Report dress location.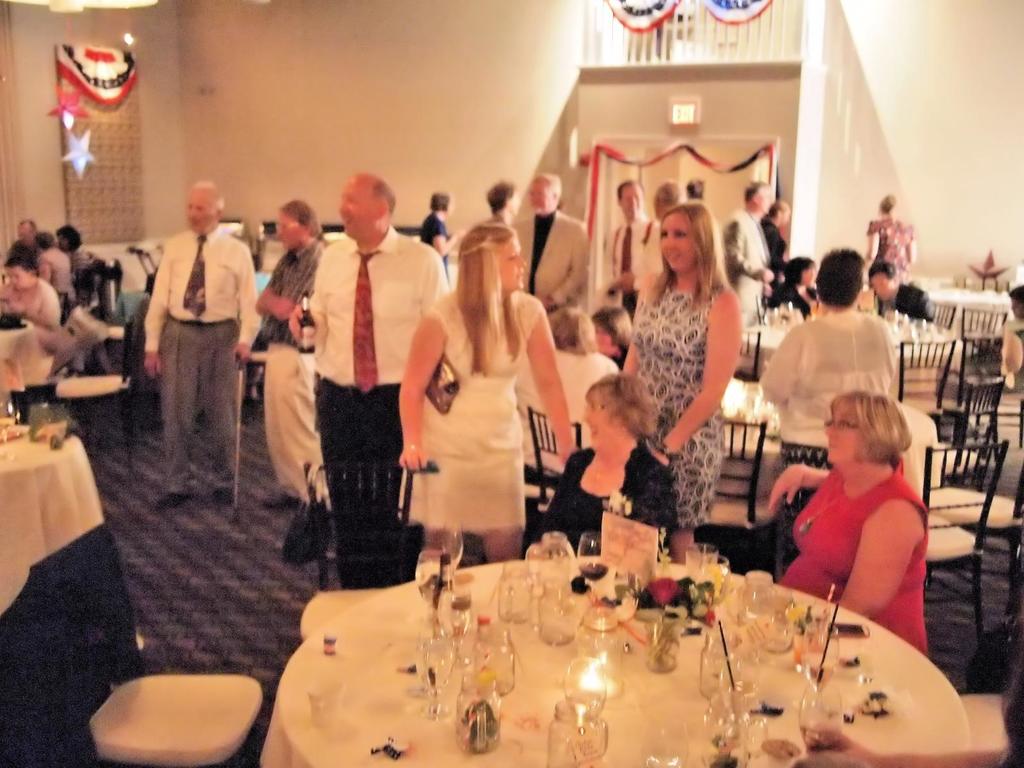
Report: bbox=[630, 279, 726, 527].
